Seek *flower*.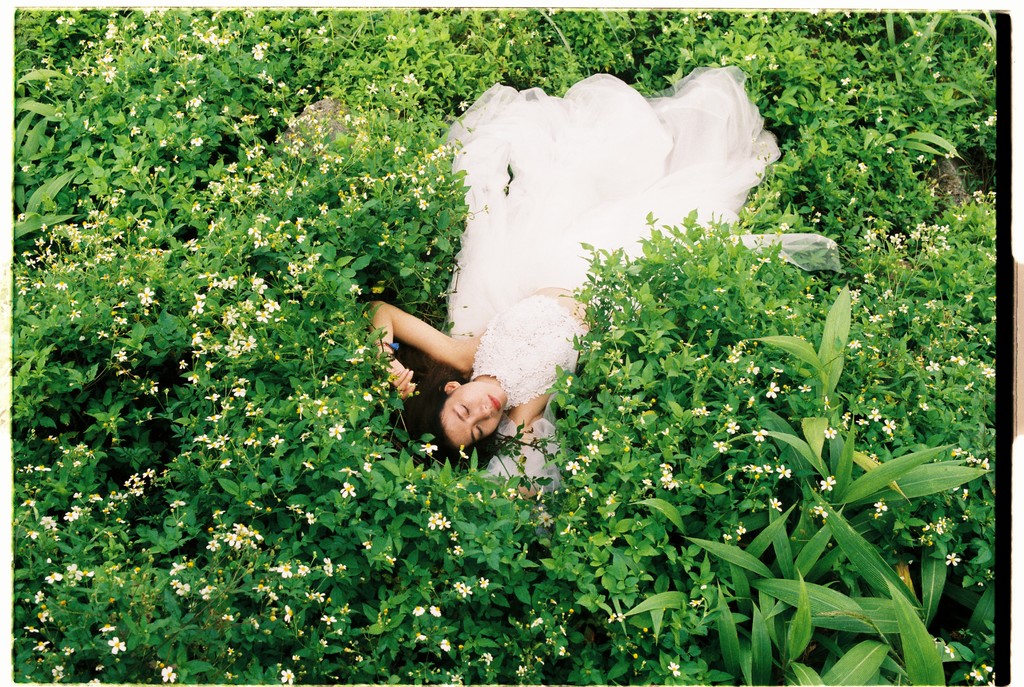
146:384:156:393.
